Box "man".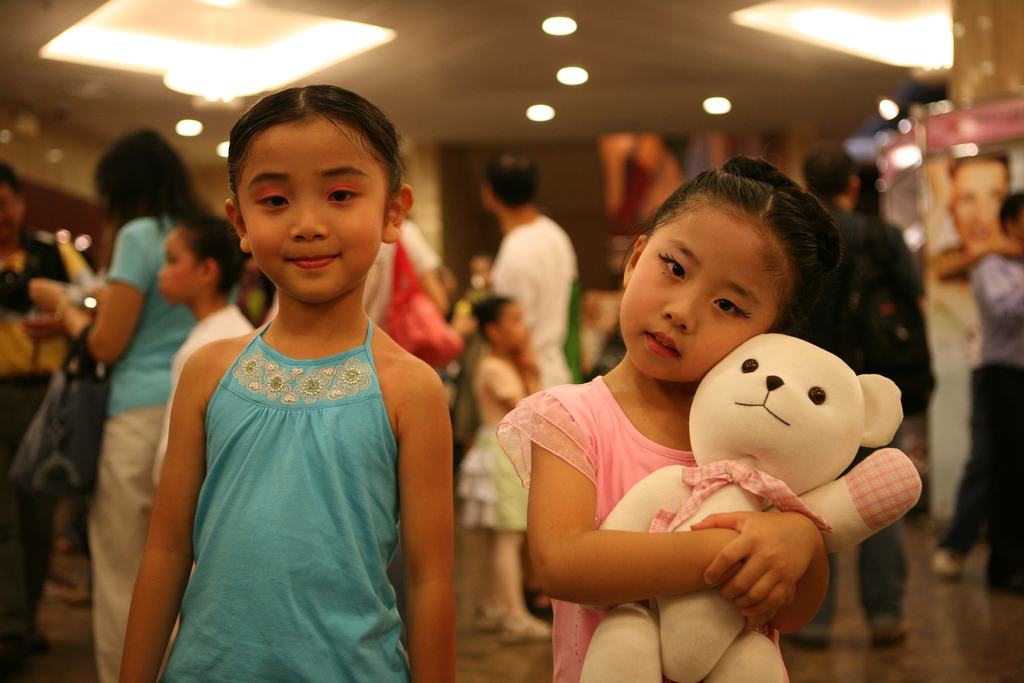
{"x1": 787, "y1": 136, "x2": 938, "y2": 654}.
